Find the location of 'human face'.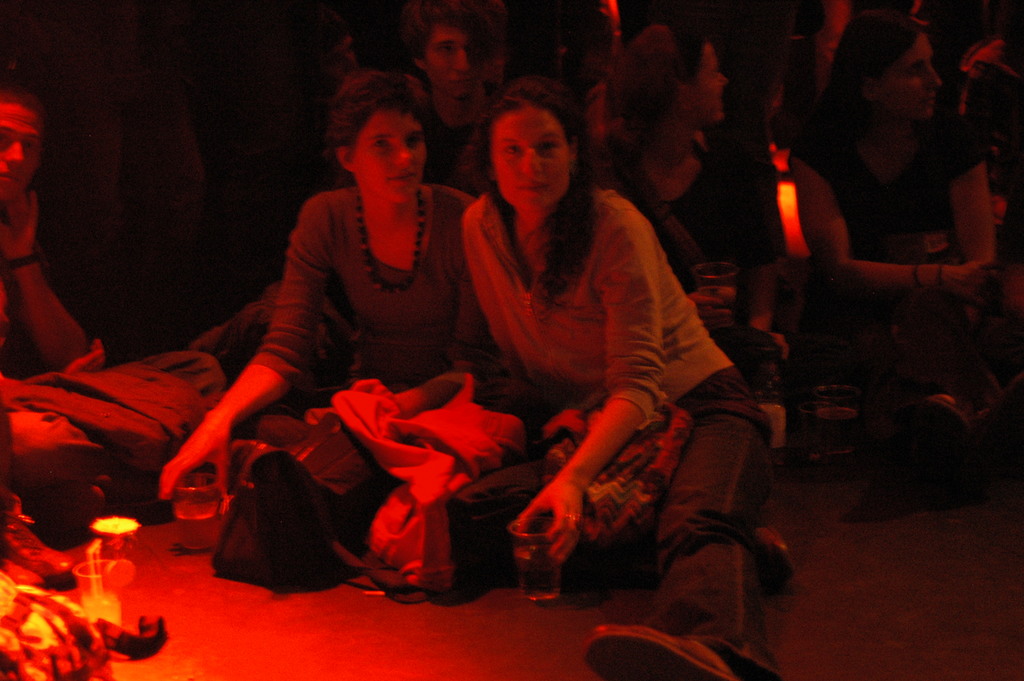
Location: [885, 33, 941, 122].
